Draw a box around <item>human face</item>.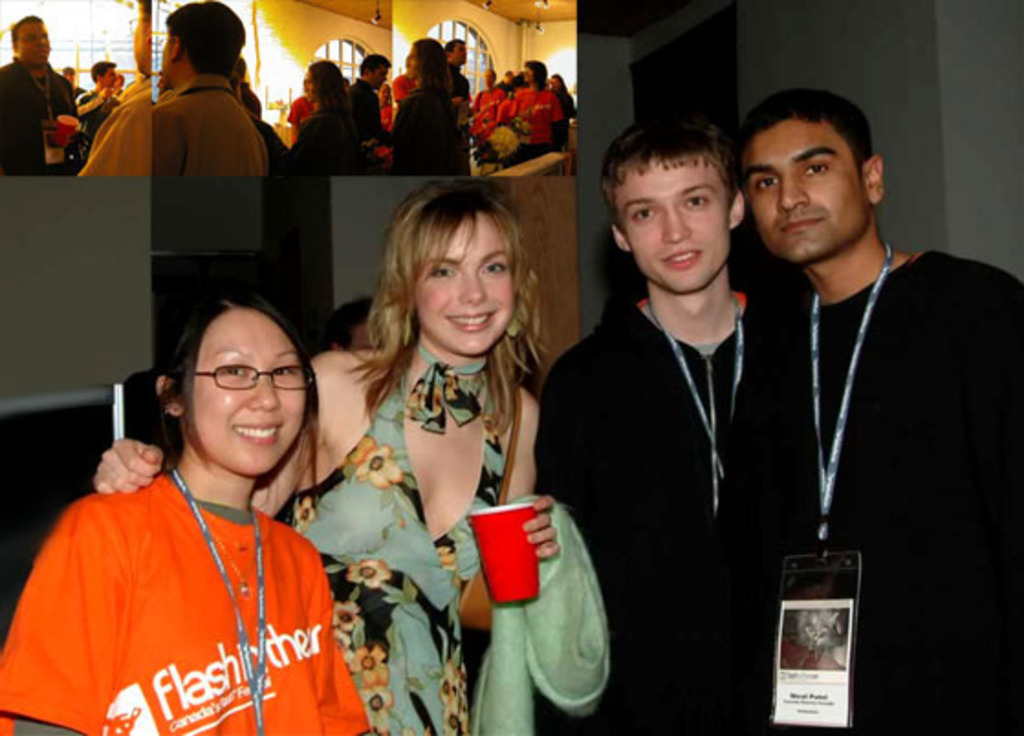
[x1=617, y1=159, x2=724, y2=289].
